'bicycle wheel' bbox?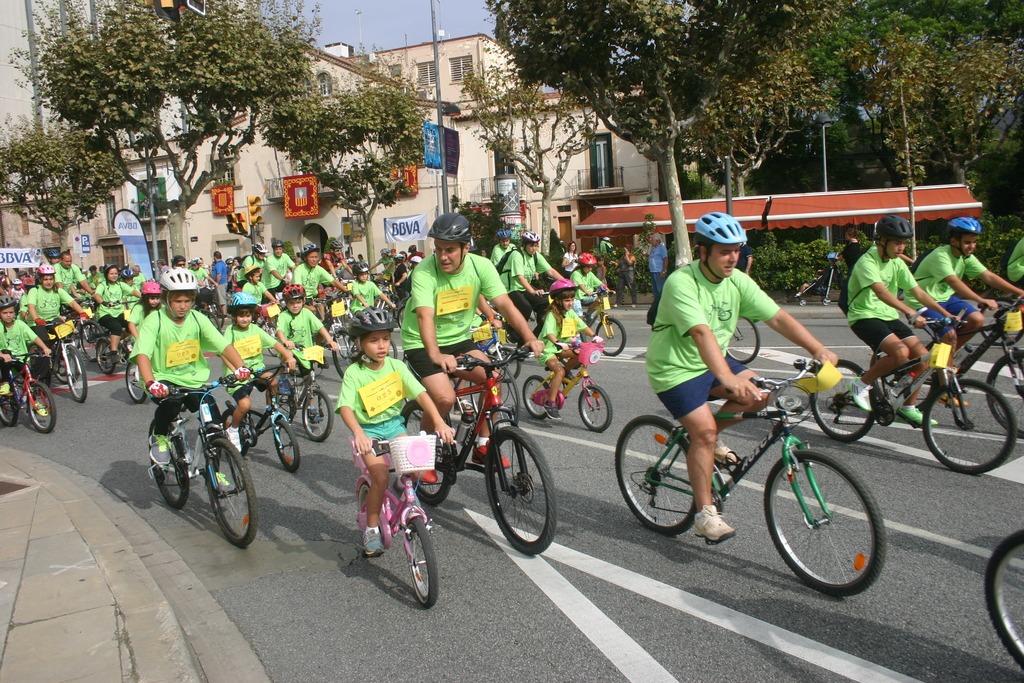
Rect(63, 344, 87, 400)
